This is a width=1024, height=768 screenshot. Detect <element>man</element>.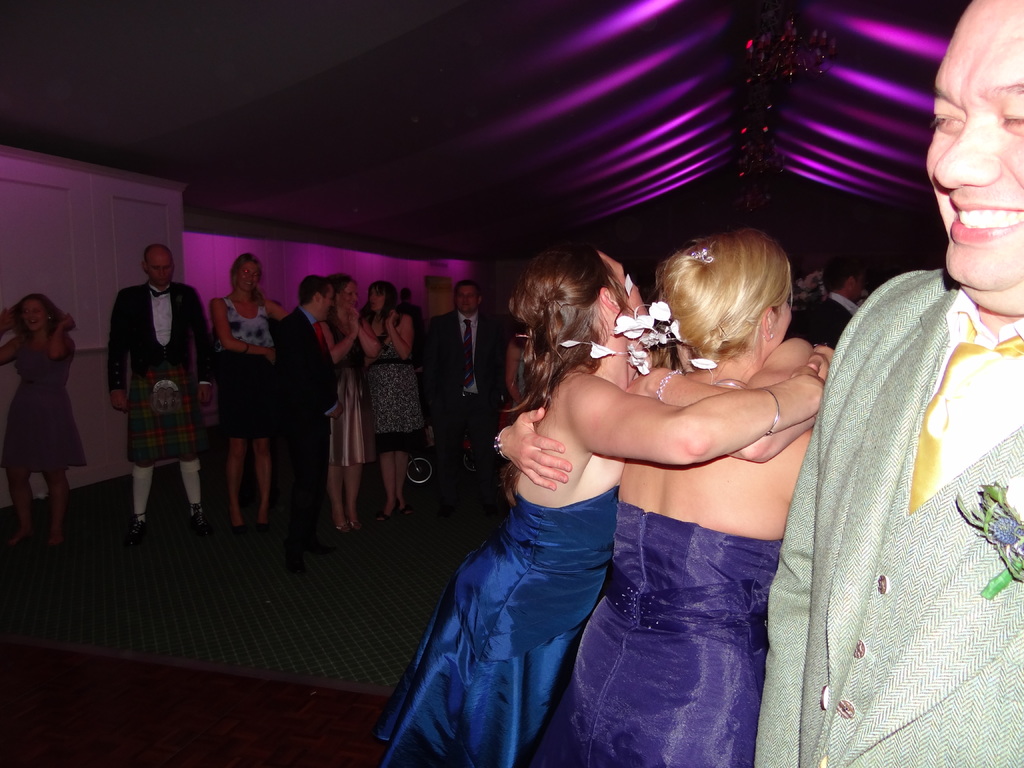
(269,280,355,566).
